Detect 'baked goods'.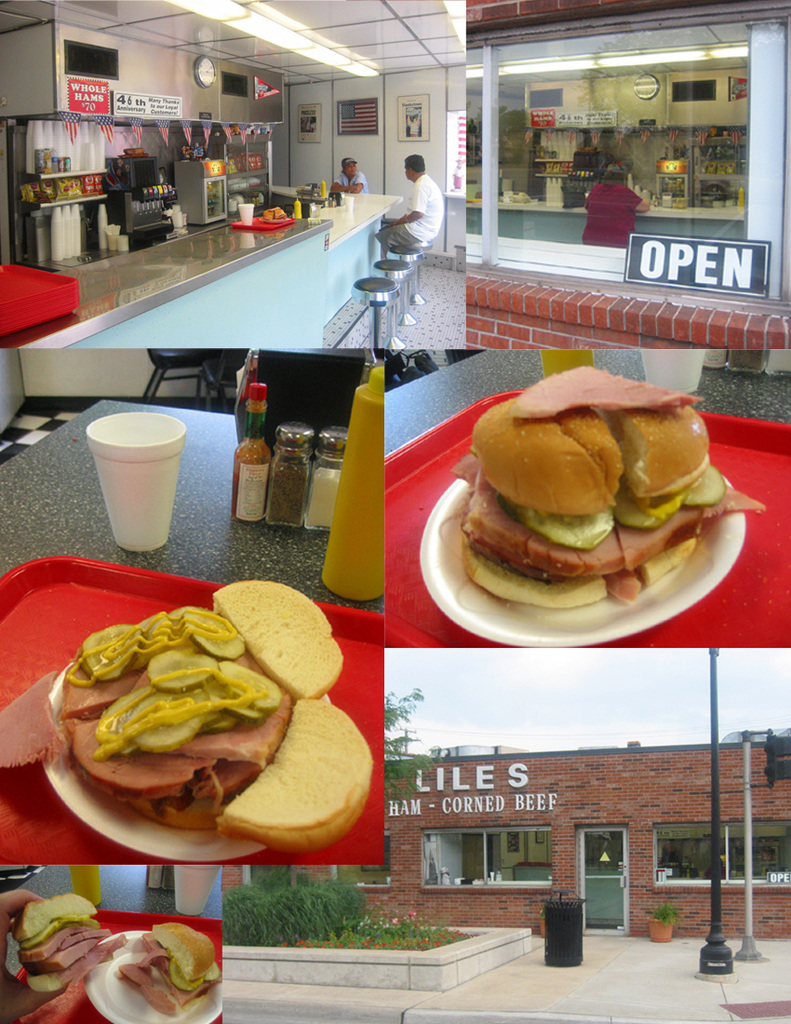
Detected at {"left": 11, "top": 886, "right": 129, "bottom": 994}.
